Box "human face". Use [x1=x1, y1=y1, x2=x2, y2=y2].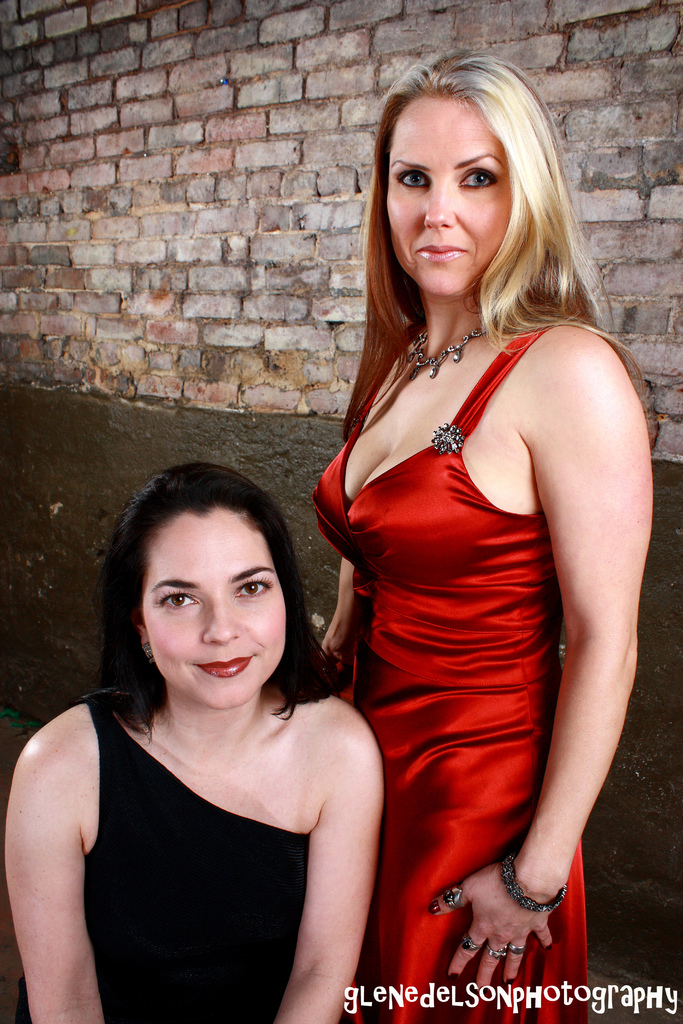
[x1=383, y1=99, x2=510, y2=299].
